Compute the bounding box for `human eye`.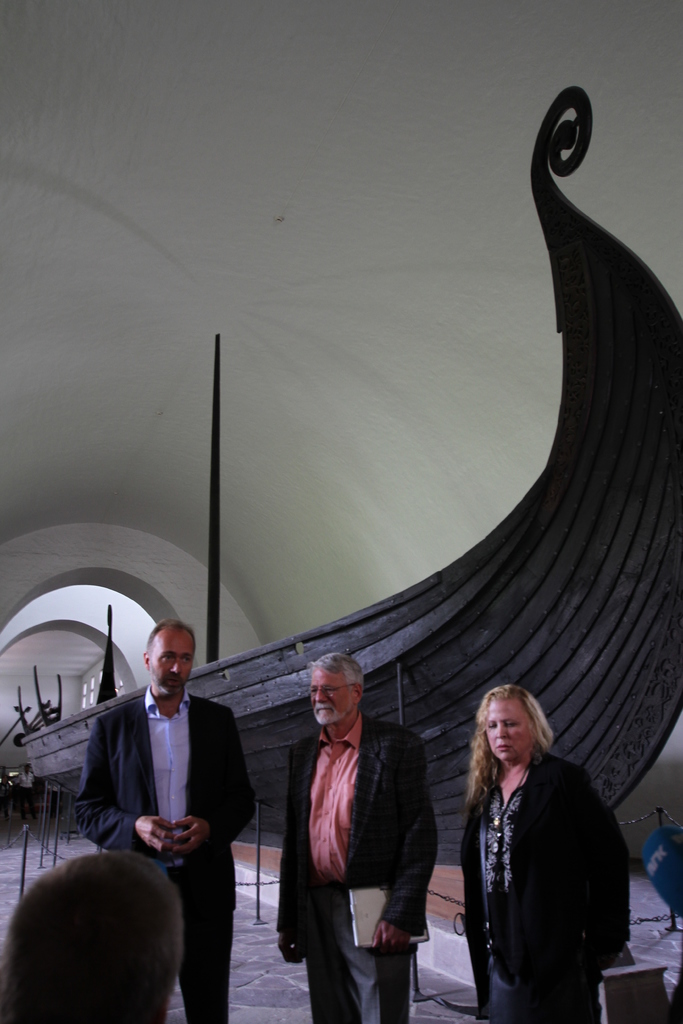
{"left": 501, "top": 716, "right": 522, "bottom": 732}.
